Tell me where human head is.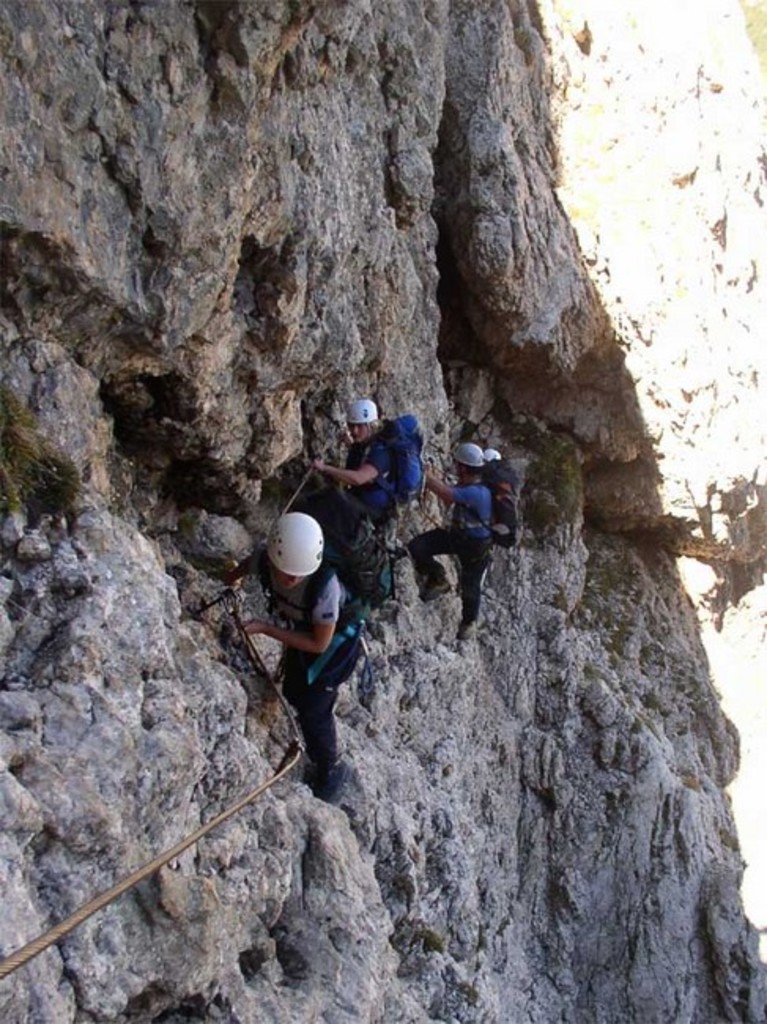
human head is at (268,561,306,594).
